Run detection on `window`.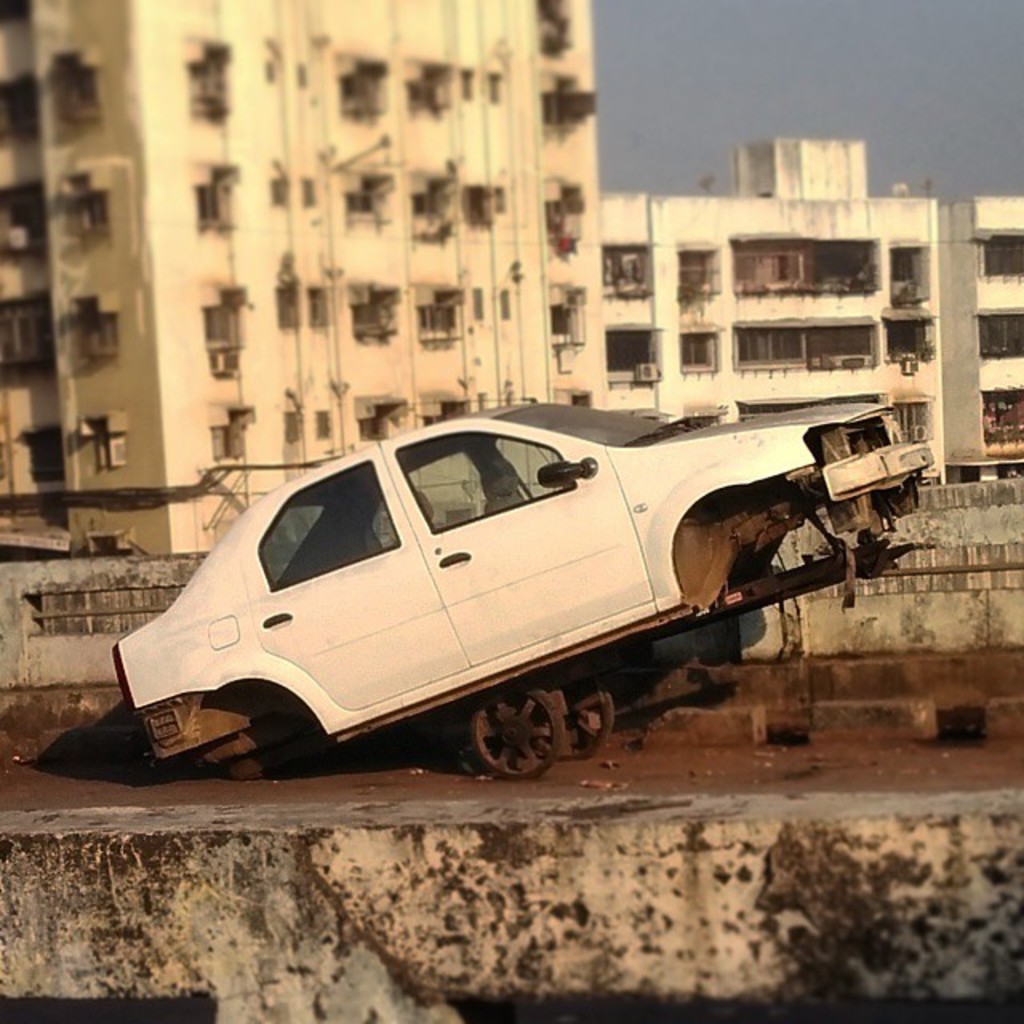
Result: {"left": 982, "top": 312, "right": 1022, "bottom": 360}.
